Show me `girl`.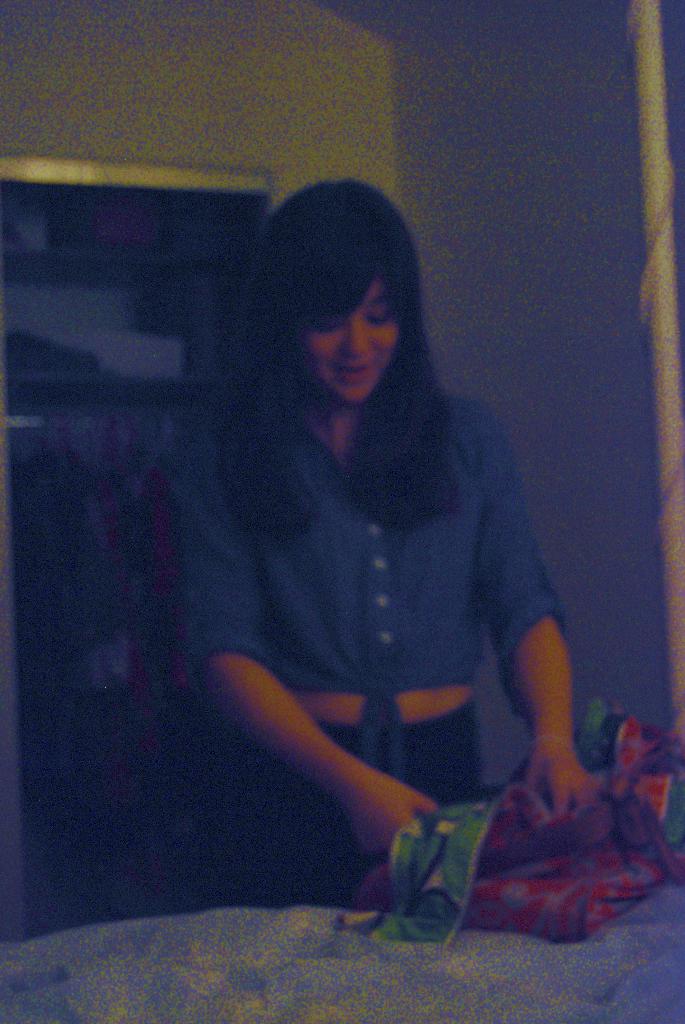
`girl` is here: {"left": 174, "top": 175, "right": 608, "bottom": 905}.
